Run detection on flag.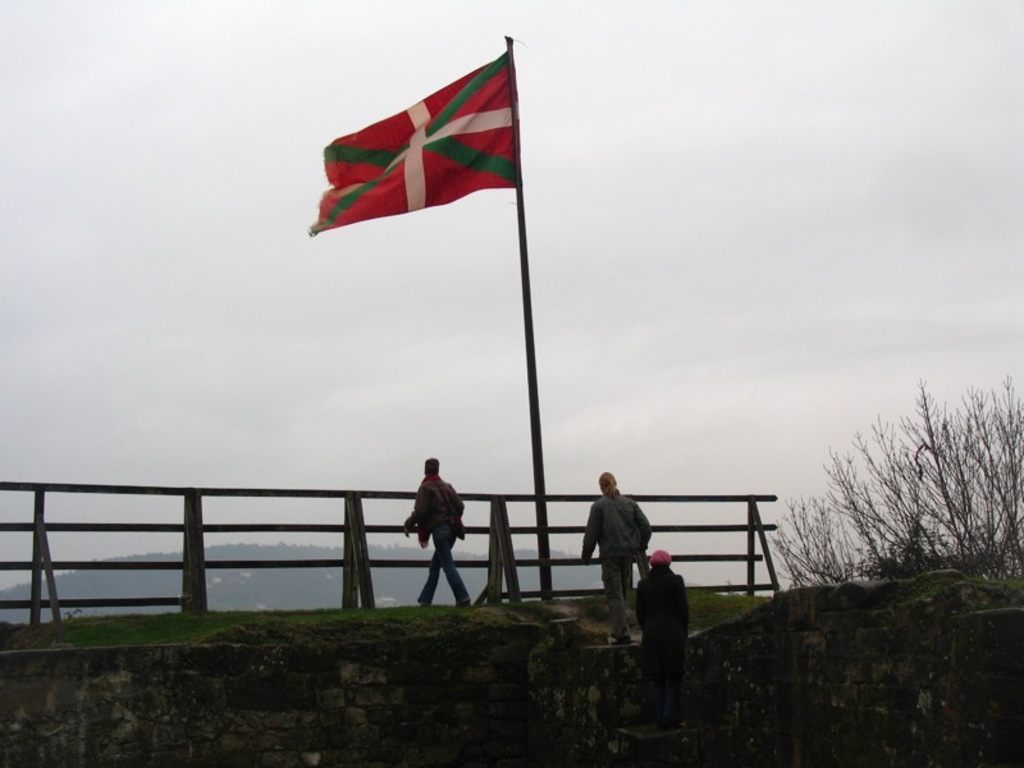
Result: (302,32,525,242).
